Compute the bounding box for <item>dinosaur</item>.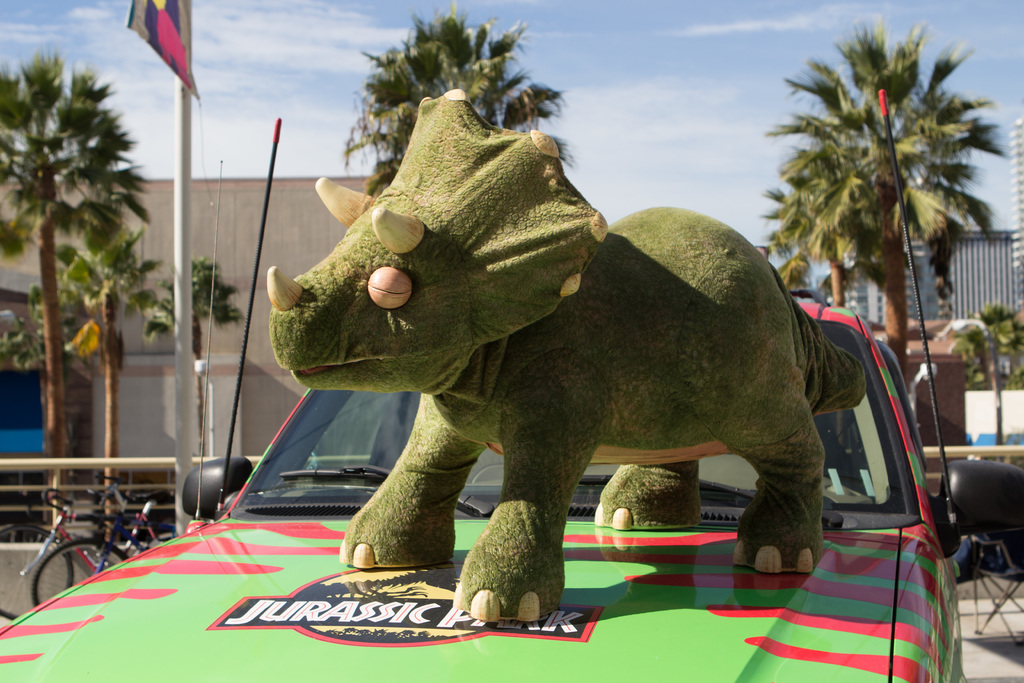
bbox=(263, 83, 868, 630).
